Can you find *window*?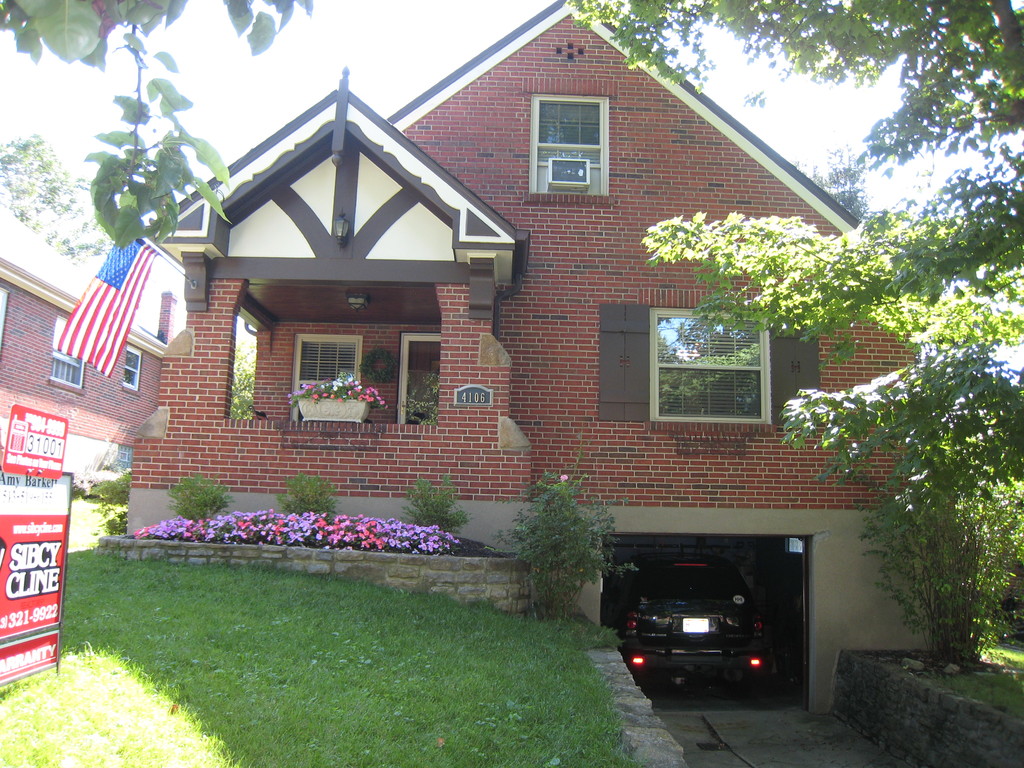
Yes, bounding box: [x1=628, y1=287, x2=778, y2=441].
